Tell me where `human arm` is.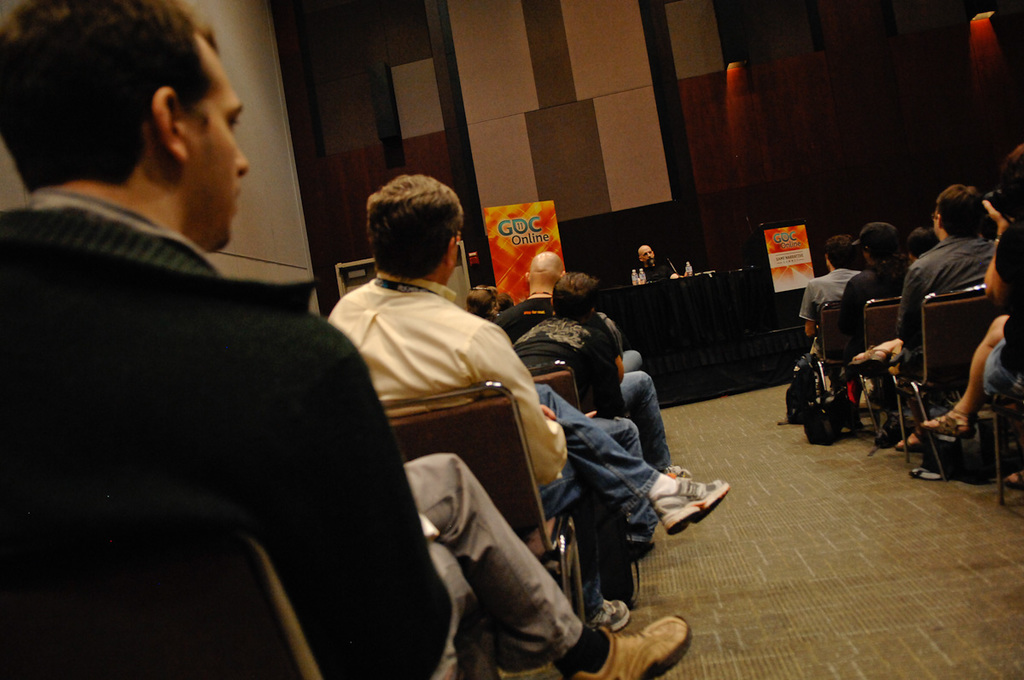
`human arm` is at [left=541, top=405, right=555, bottom=418].
